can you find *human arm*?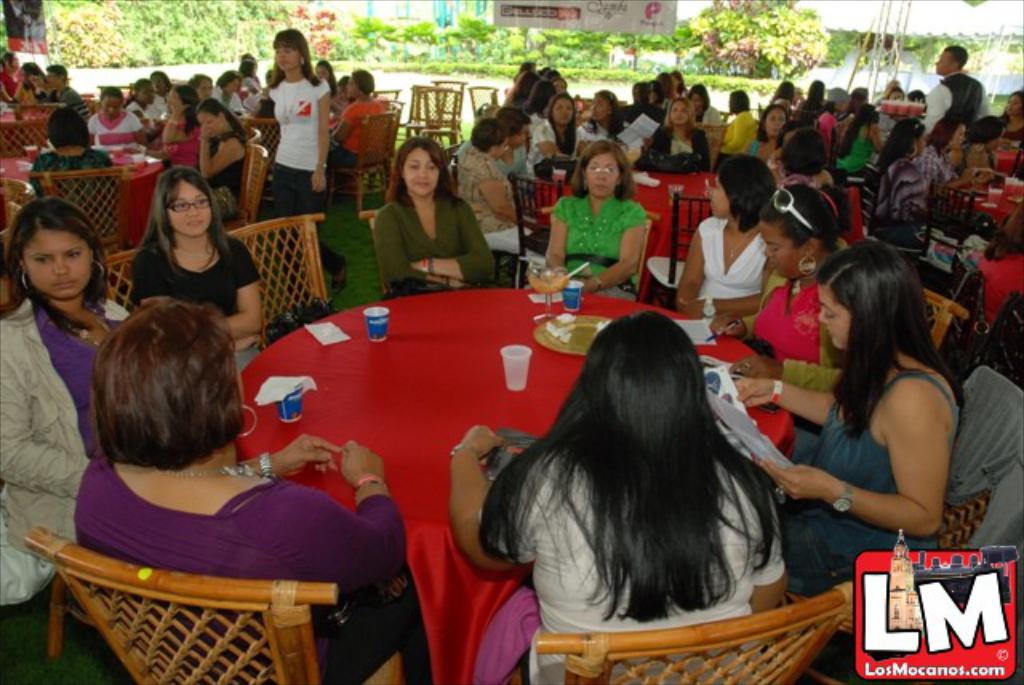
Yes, bounding box: 78/115/98/146.
